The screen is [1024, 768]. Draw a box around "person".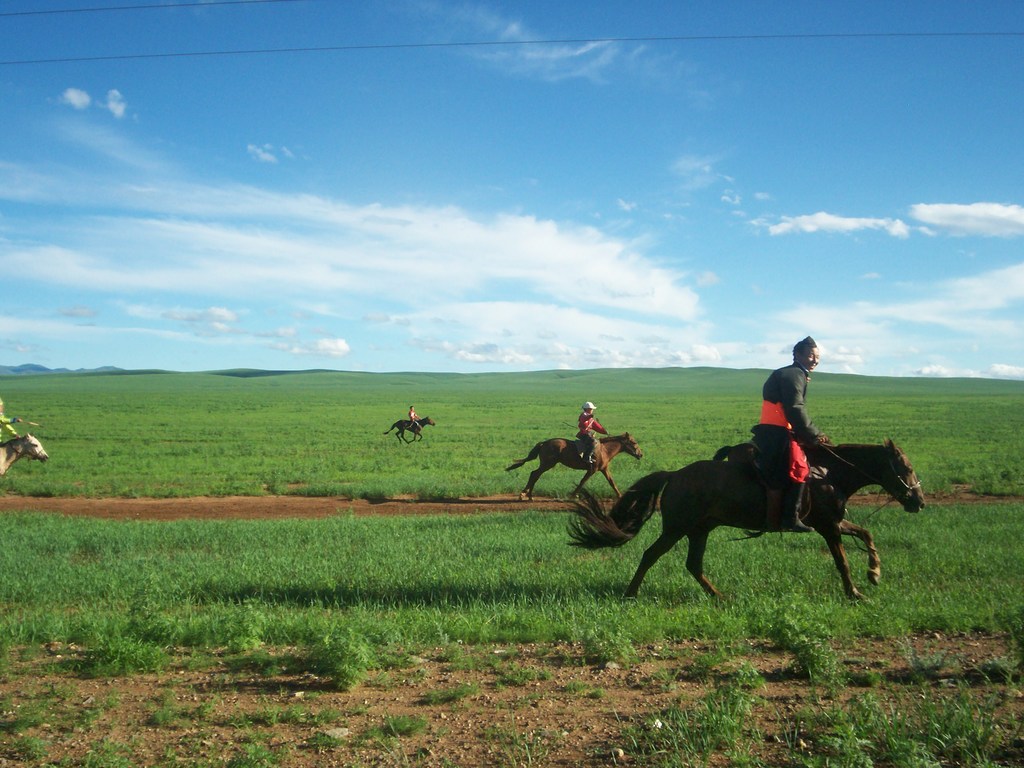
0, 397, 29, 446.
